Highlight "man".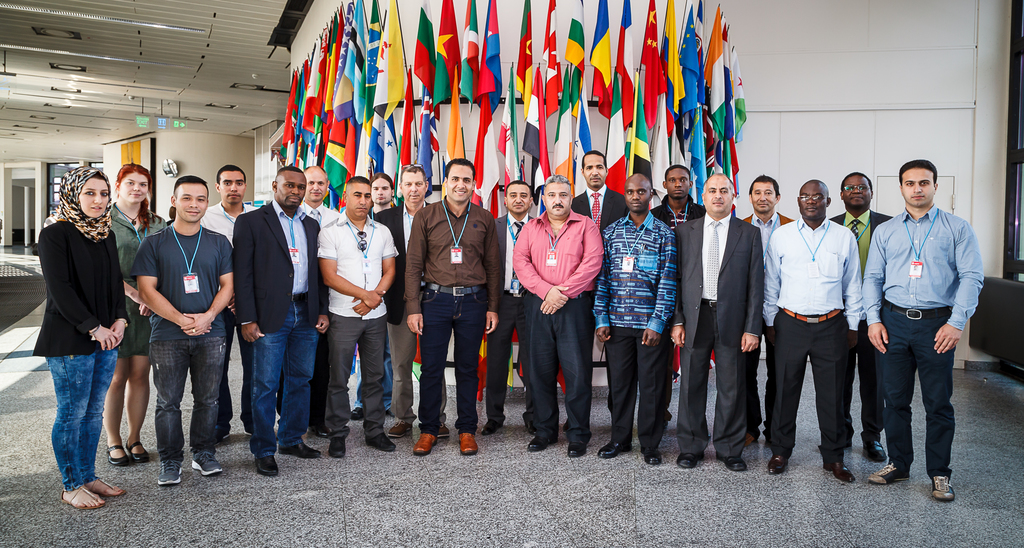
Highlighted region: (228, 165, 329, 478).
